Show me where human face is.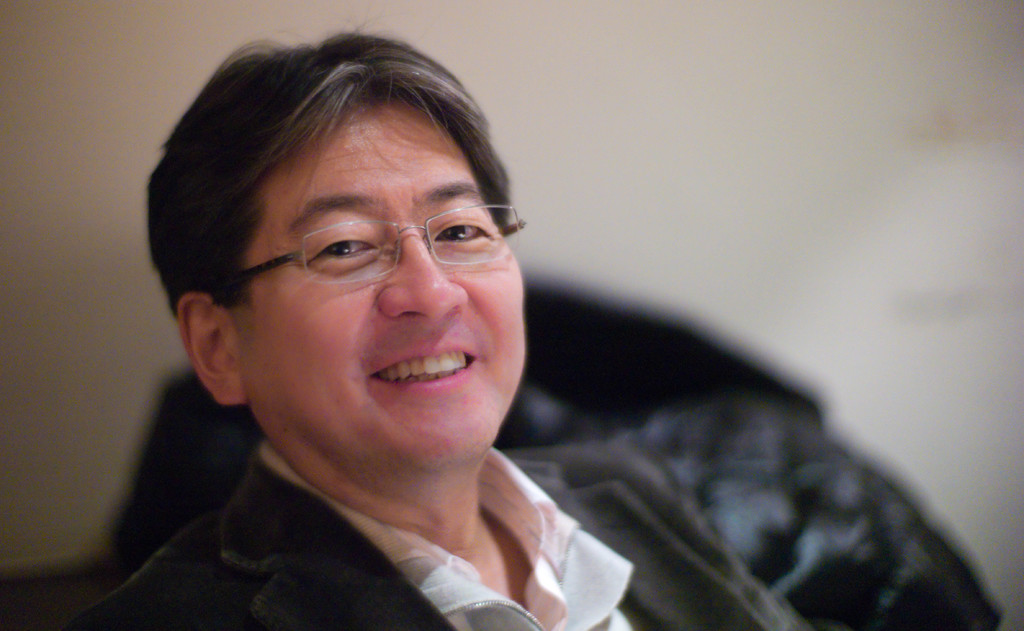
human face is at crop(230, 100, 531, 454).
